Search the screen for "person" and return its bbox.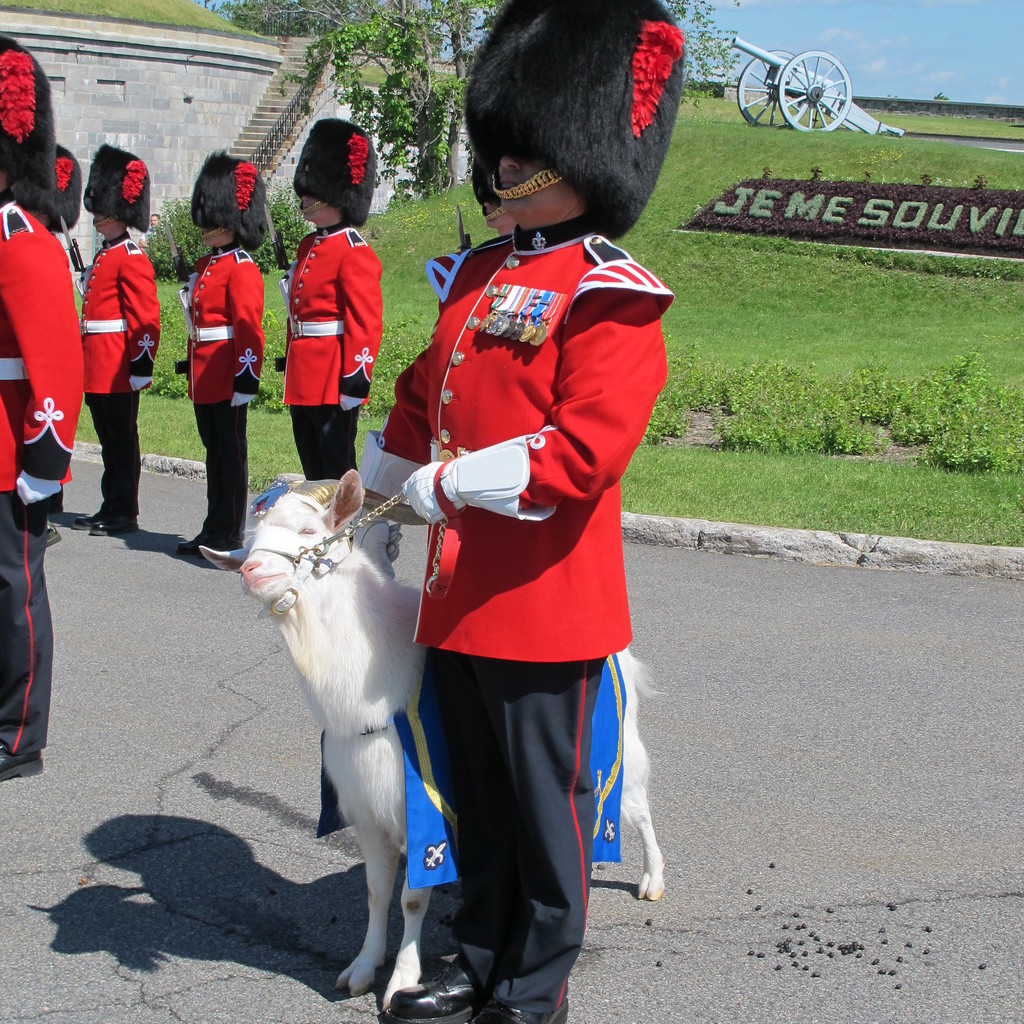
Found: pyautogui.locateOnScreen(275, 116, 382, 481).
